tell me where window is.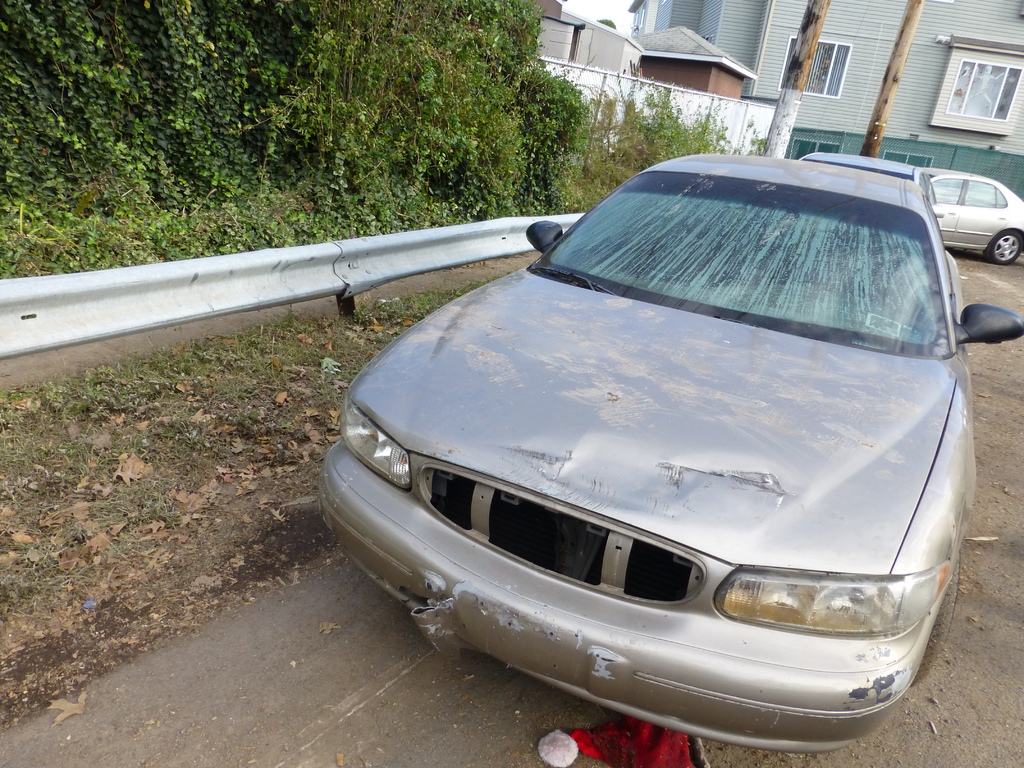
window is at x1=788 y1=36 x2=848 y2=100.
